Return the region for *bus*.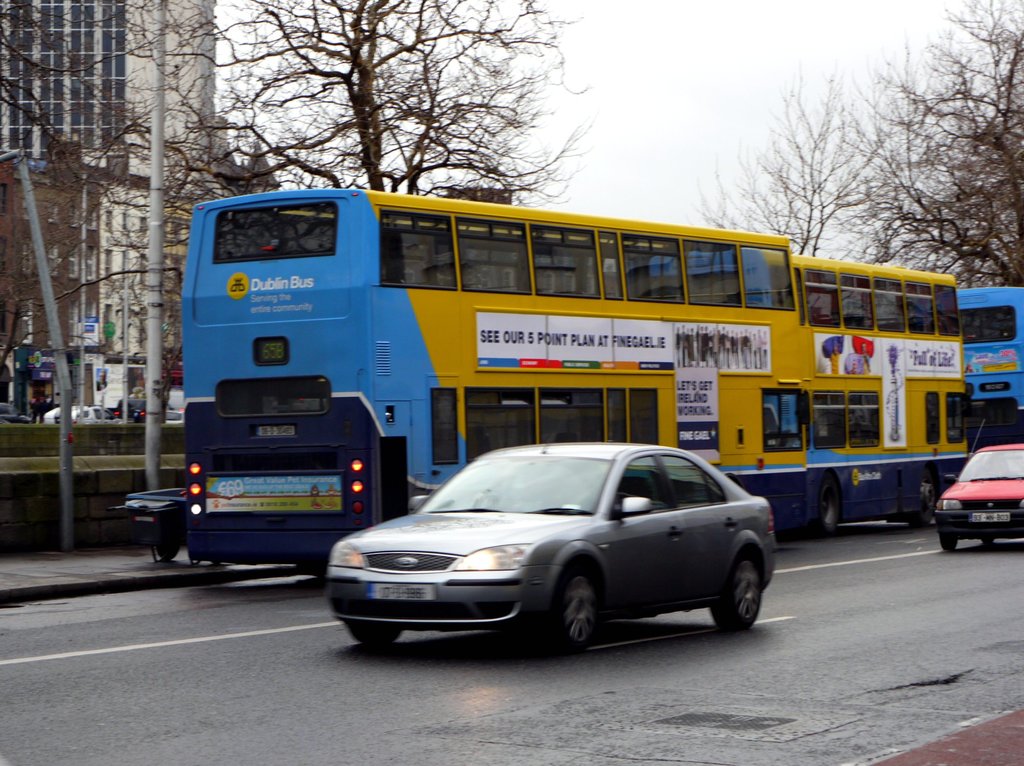
{"x1": 646, "y1": 247, "x2": 968, "y2": 539}.
